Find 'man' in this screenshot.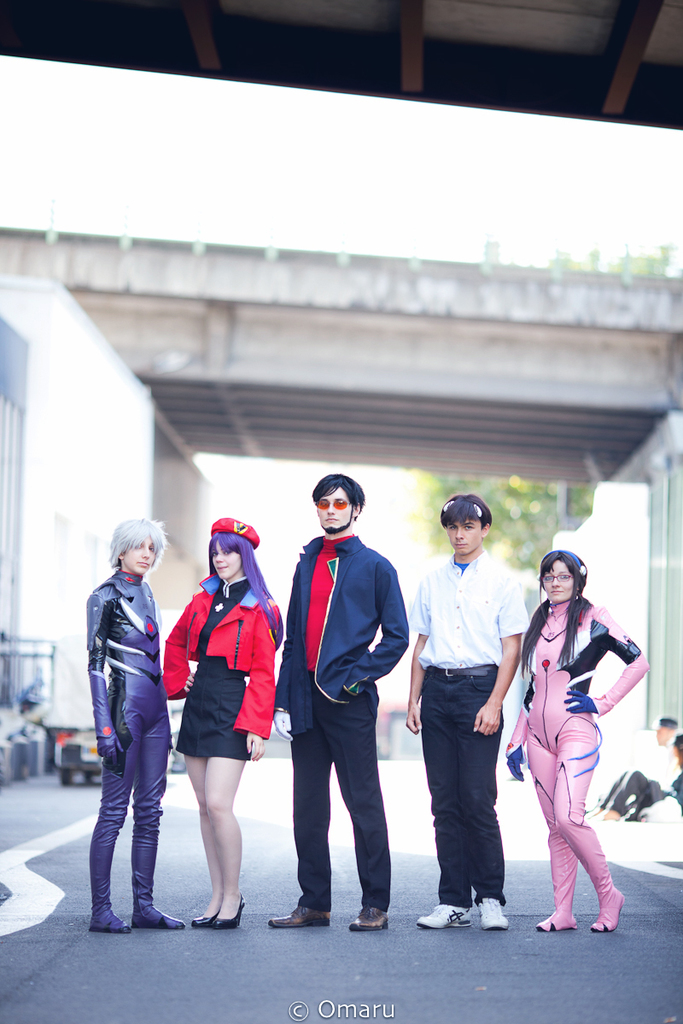
The bounding box for 'man' is 269:464:417:936.
